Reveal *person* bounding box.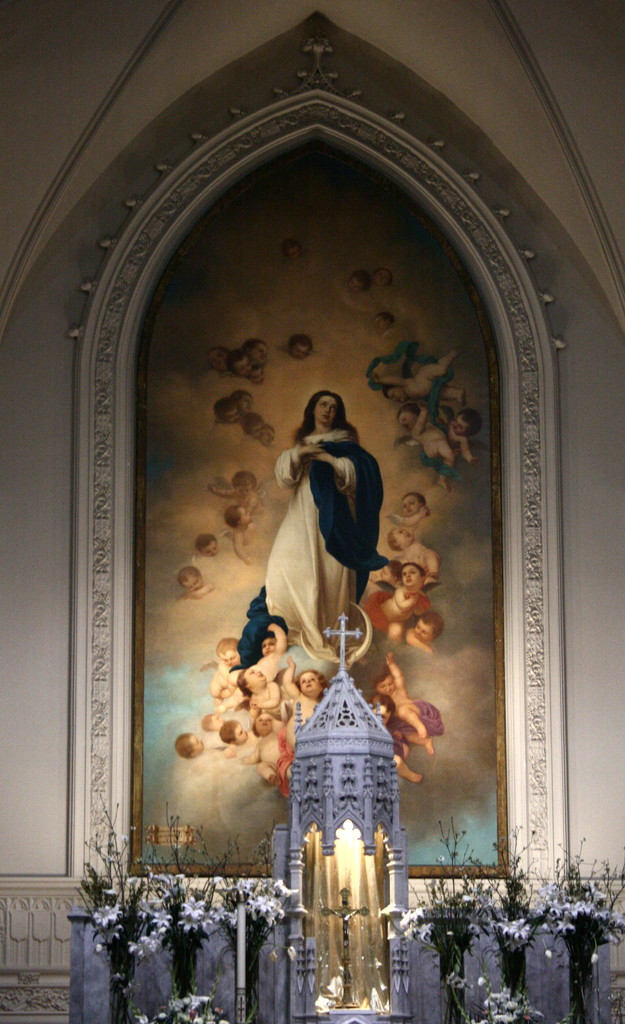
Revealed: pyautogui.locateOnScreen(385, 489, 430, 525).
